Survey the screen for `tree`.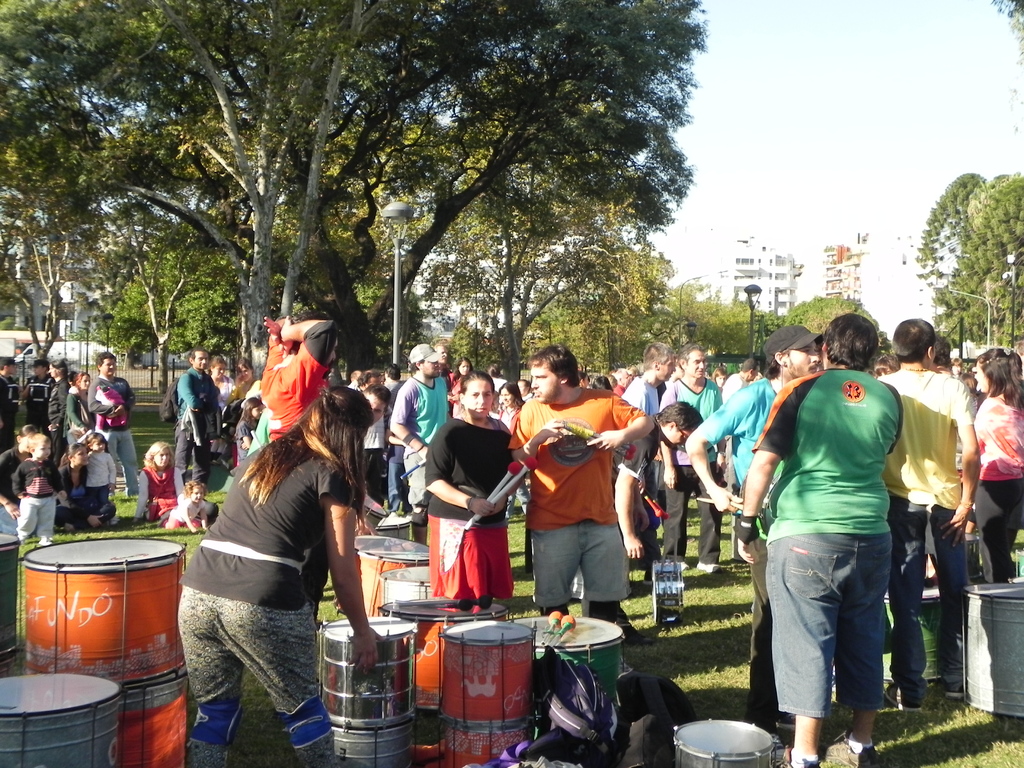
Survey found: [992,0,1023,132].
